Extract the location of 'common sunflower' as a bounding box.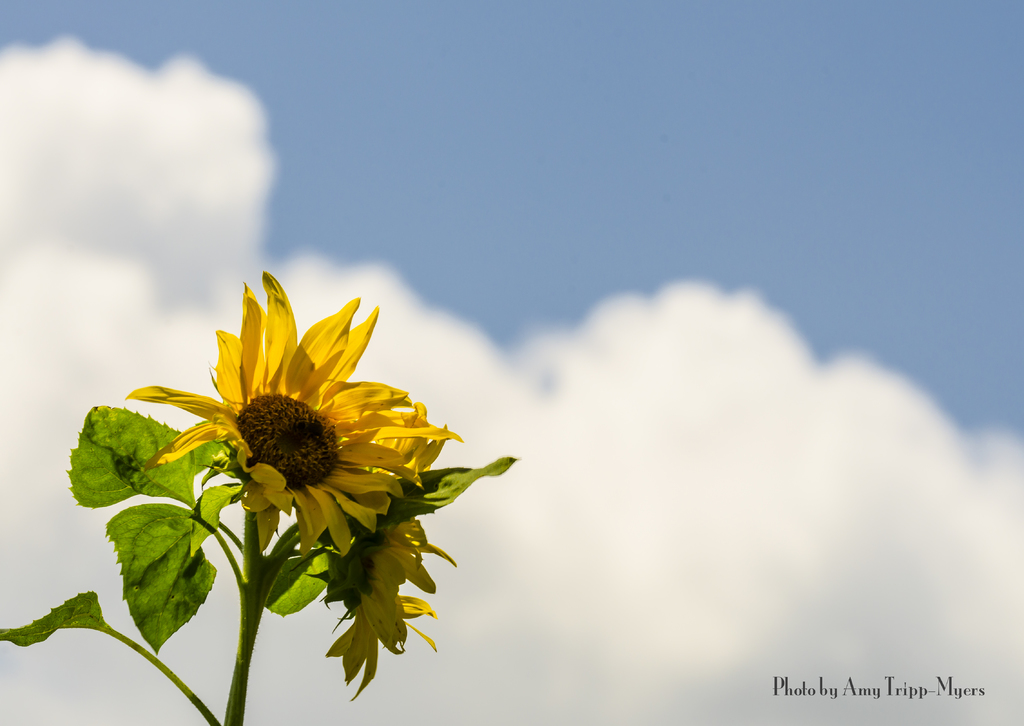
{"left": 131, "top": 286, "right": 444, "bottom": 575}.
